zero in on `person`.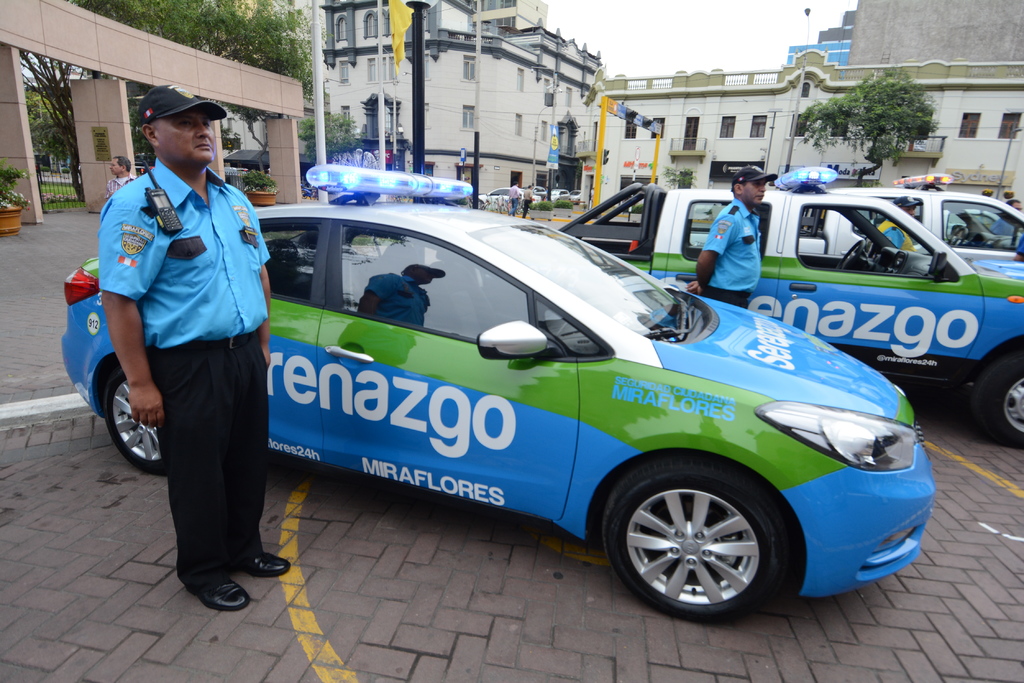
Zeroed in: detection(508, 182, 519, 216).
